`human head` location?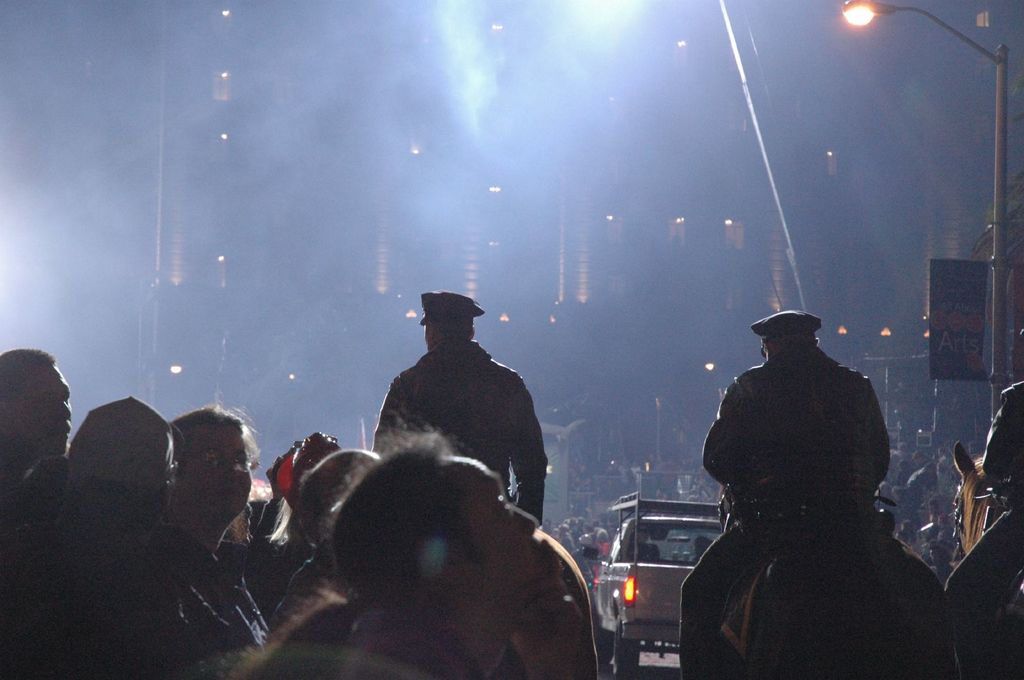
x1=0 y1=352 x2=72 y2=452
